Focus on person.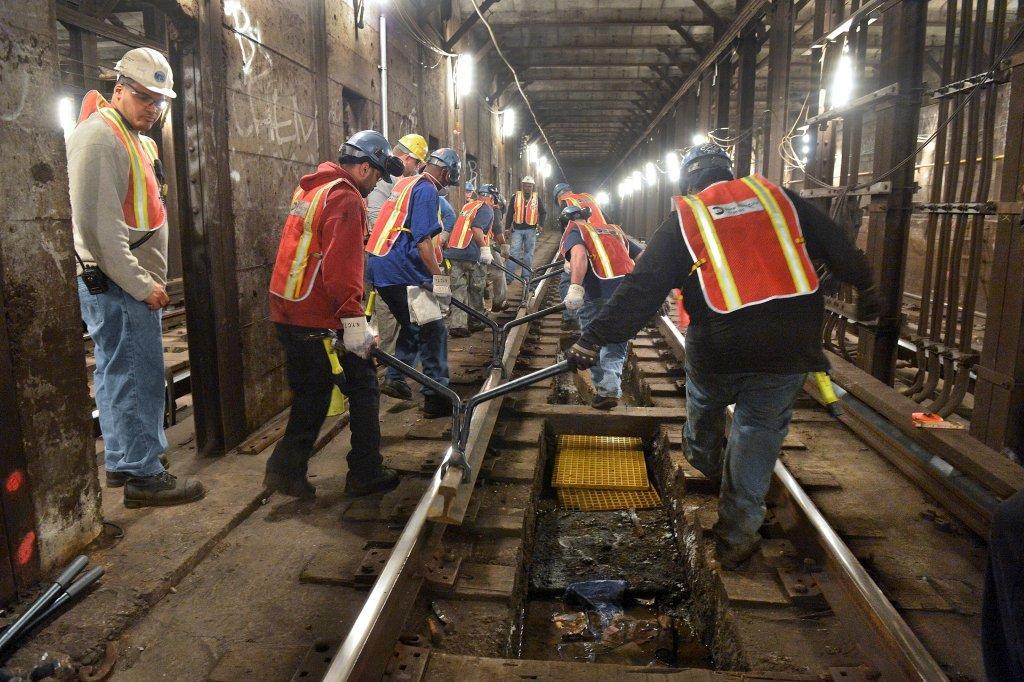
Focused at x1=549, y1=172, x2=618, y2=325.
